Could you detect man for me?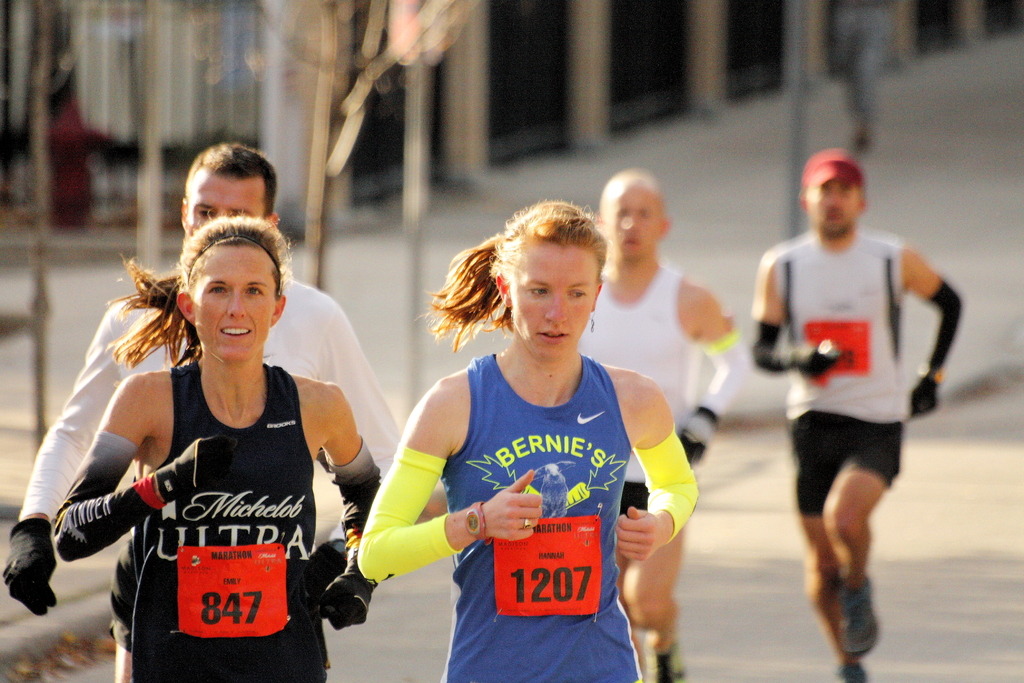
Detection result: [2,147,400,682].
